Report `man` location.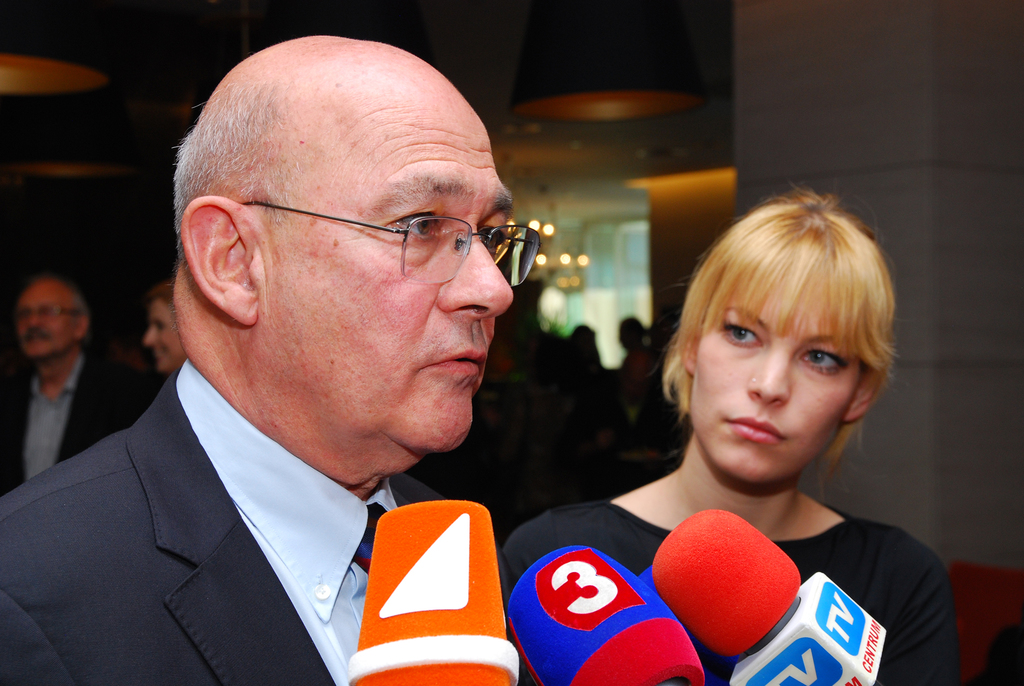
Report: <region>0, 33, 541, 685</region>.
